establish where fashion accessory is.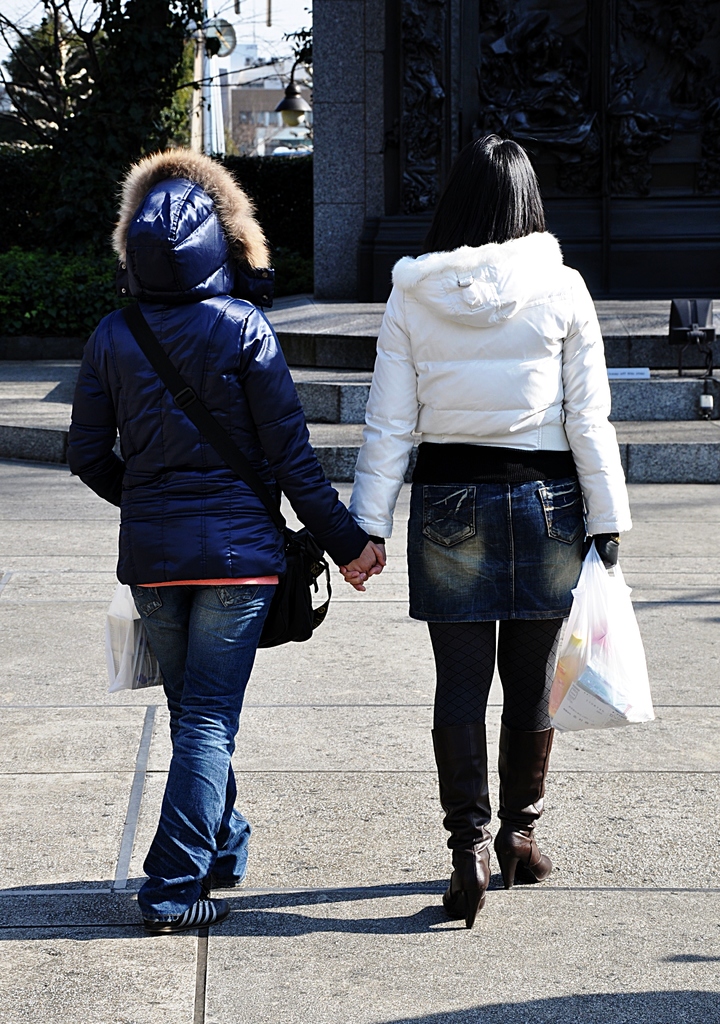
Established at bbox=[440, 834, 506, 920].
